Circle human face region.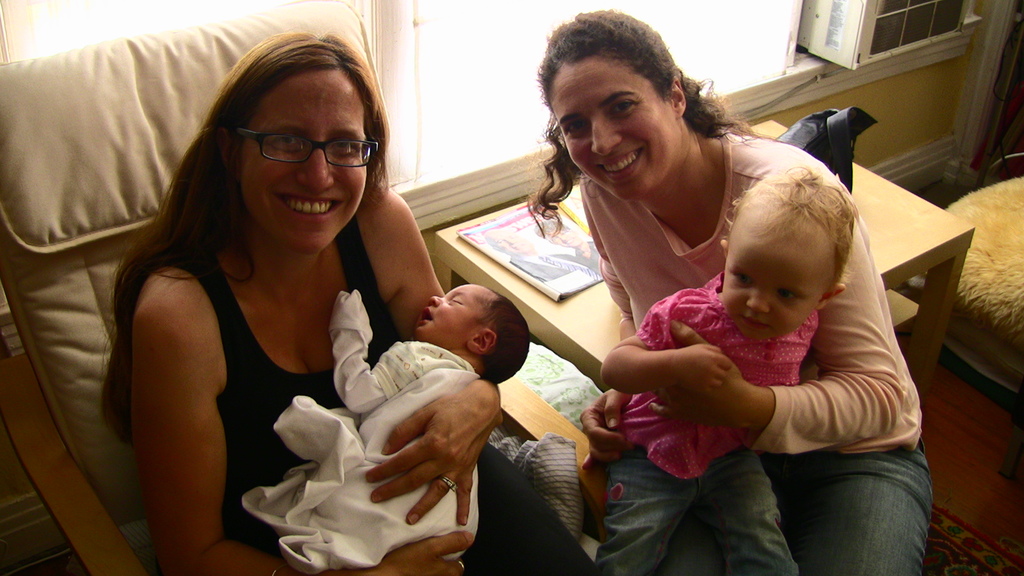
Region: detection(413, 287, 484, 348).
